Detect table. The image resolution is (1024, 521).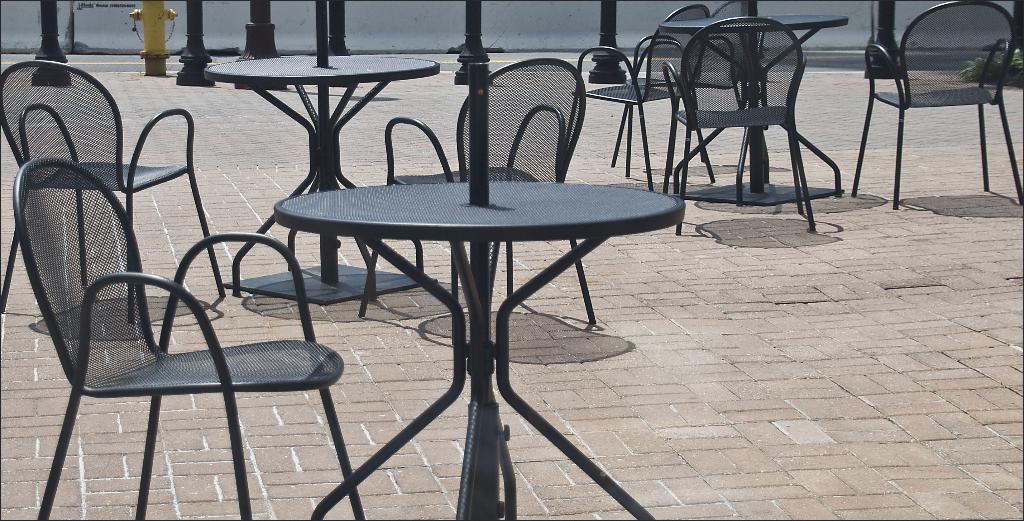
bbox=[273, 179, 686, 520].
